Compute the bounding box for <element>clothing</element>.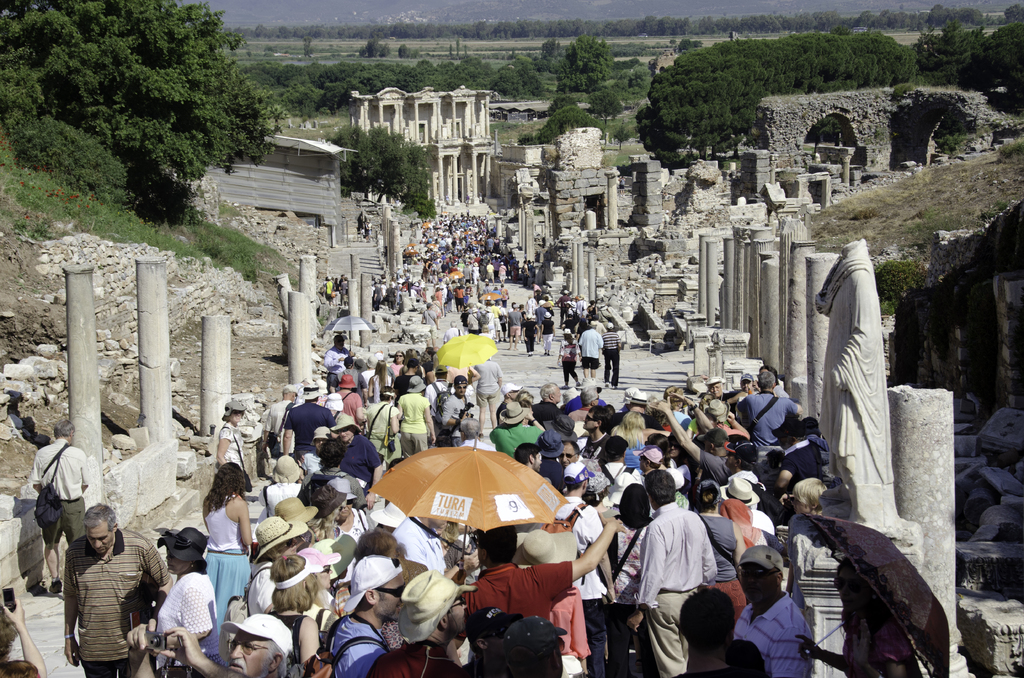
bbox(326, 599, 389, 674).
